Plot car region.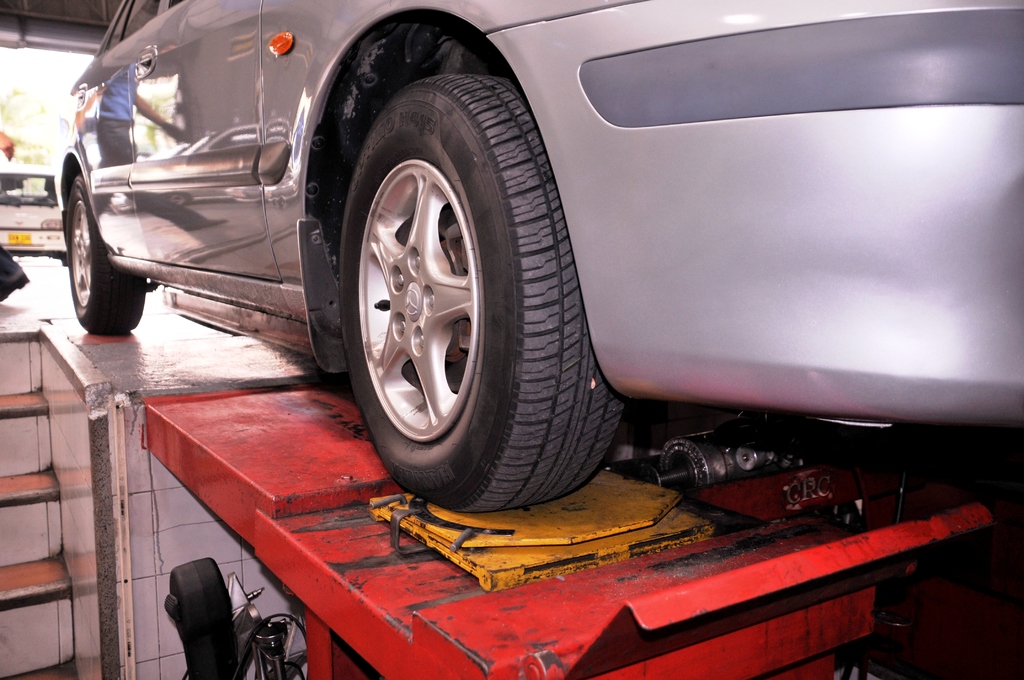
Plotted at x1=35, y1=0, x2=996, y2=533.
